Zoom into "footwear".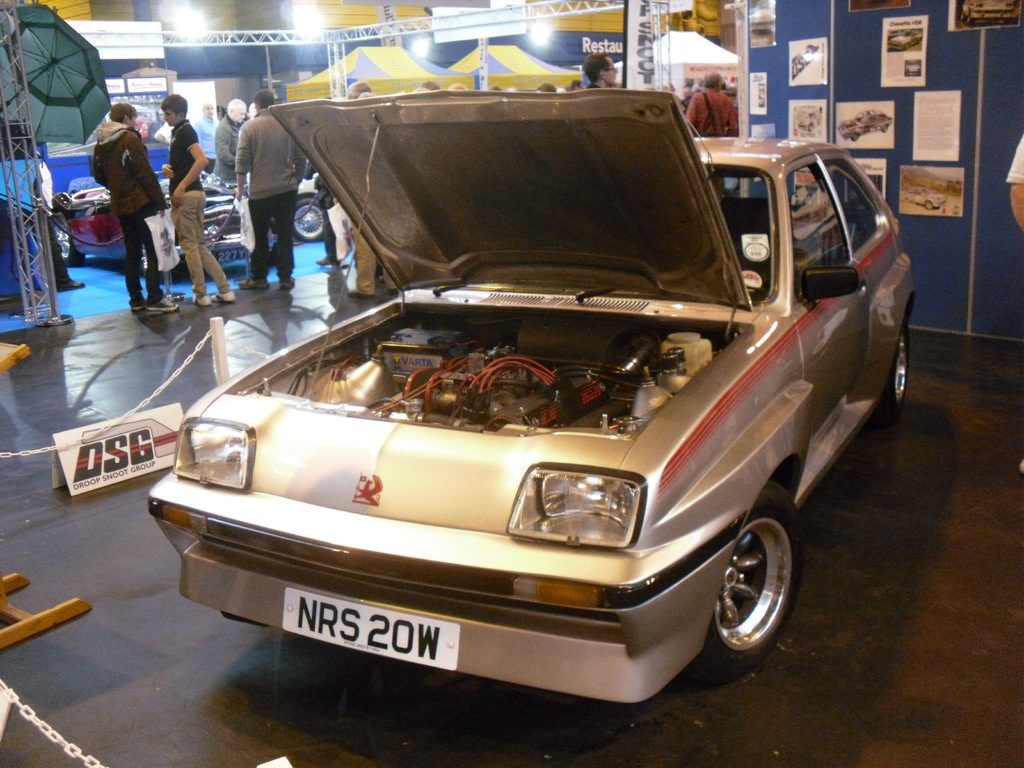
Zoom target: 278:276:300:291.
